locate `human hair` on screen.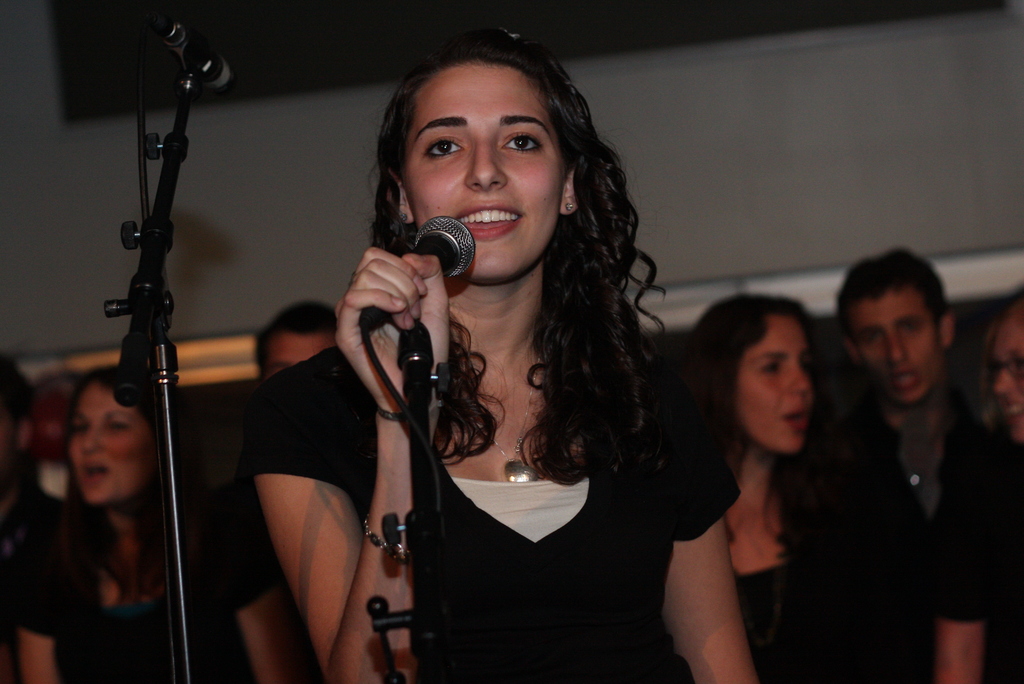
On screen at left=832, top=247, right=949, bottom=358.
